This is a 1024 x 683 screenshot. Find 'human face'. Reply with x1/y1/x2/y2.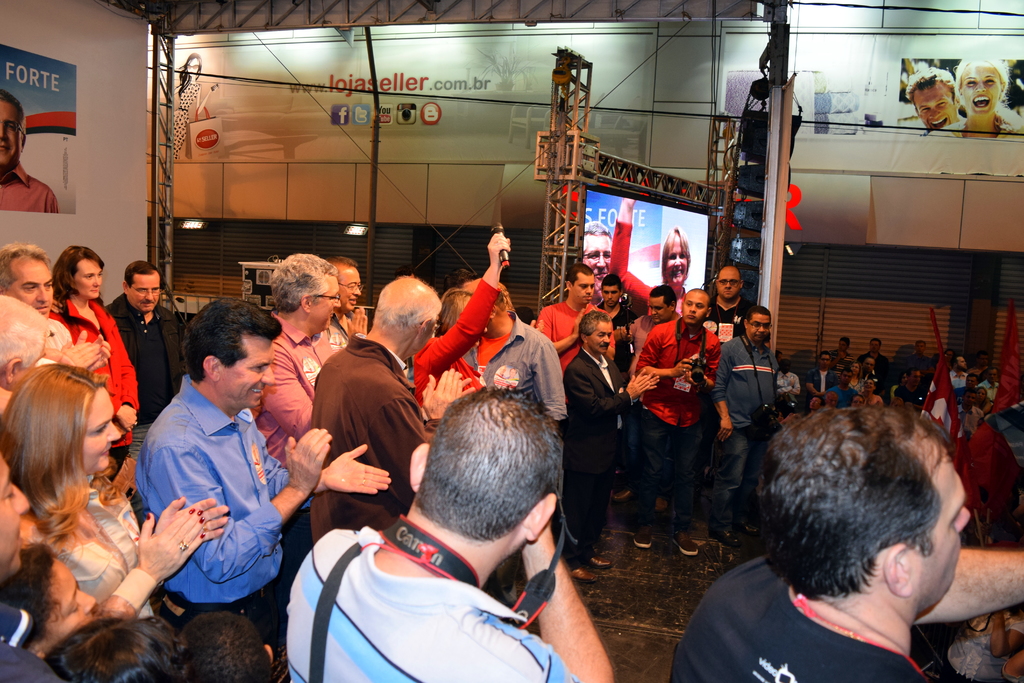
333/267/360/309.
